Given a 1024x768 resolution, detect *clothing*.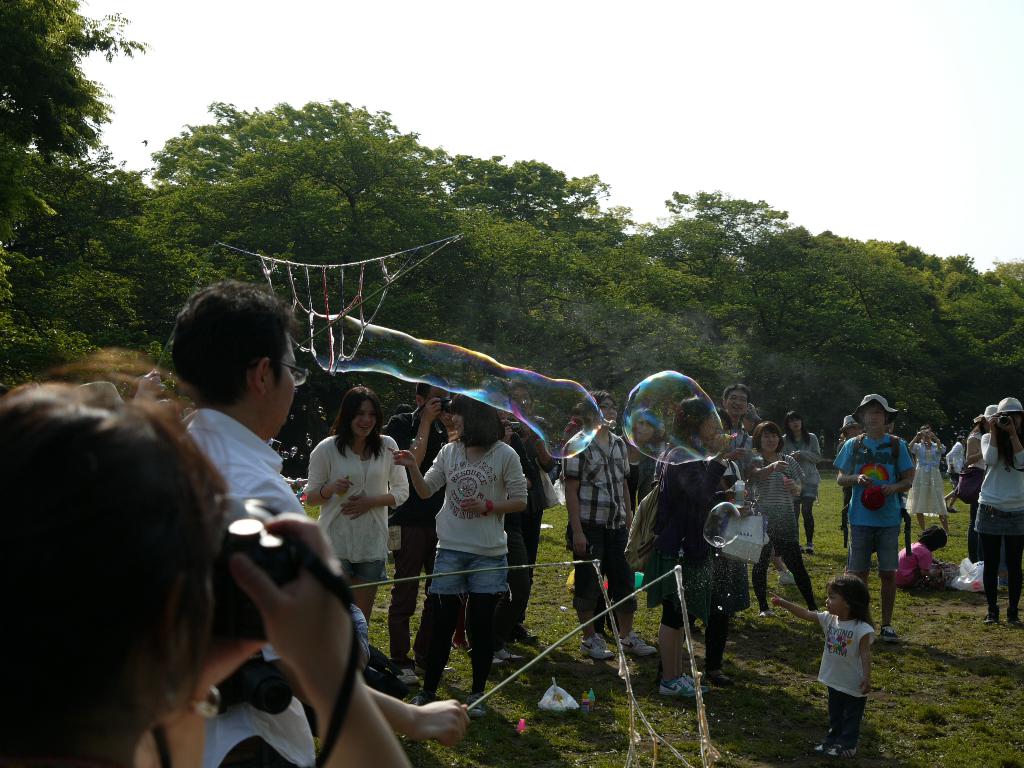
pyautogui.locateOnScreen(637, 436, 732, 630).
